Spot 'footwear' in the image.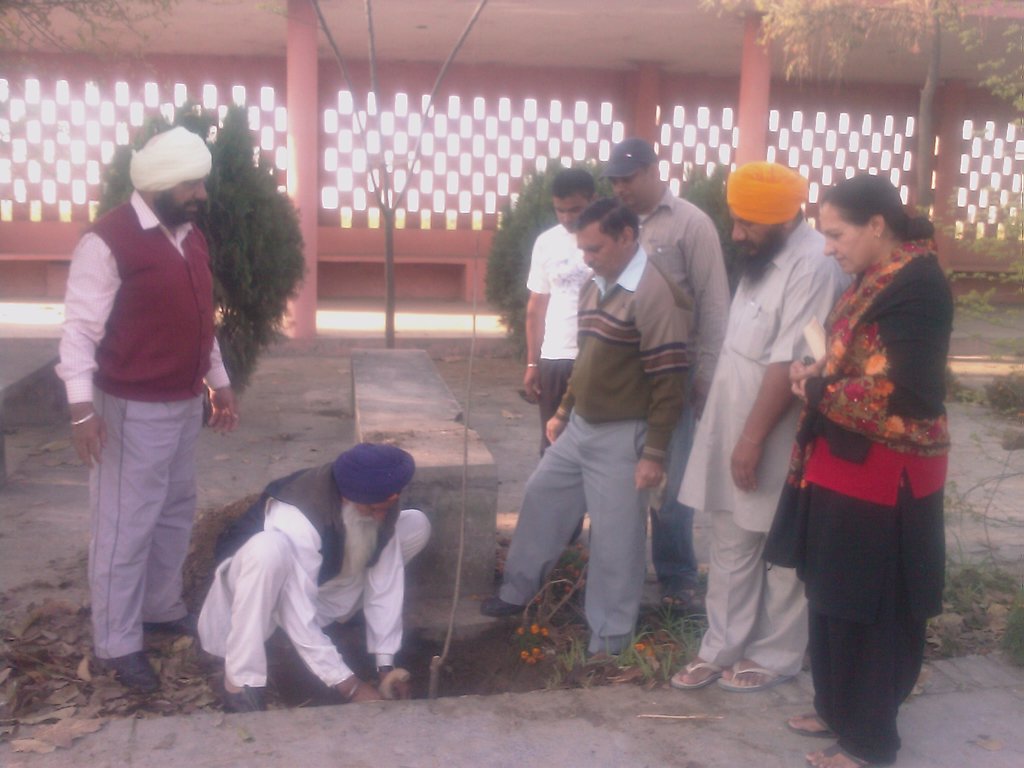
'footwear' found at (99, 651, 161, 695).
